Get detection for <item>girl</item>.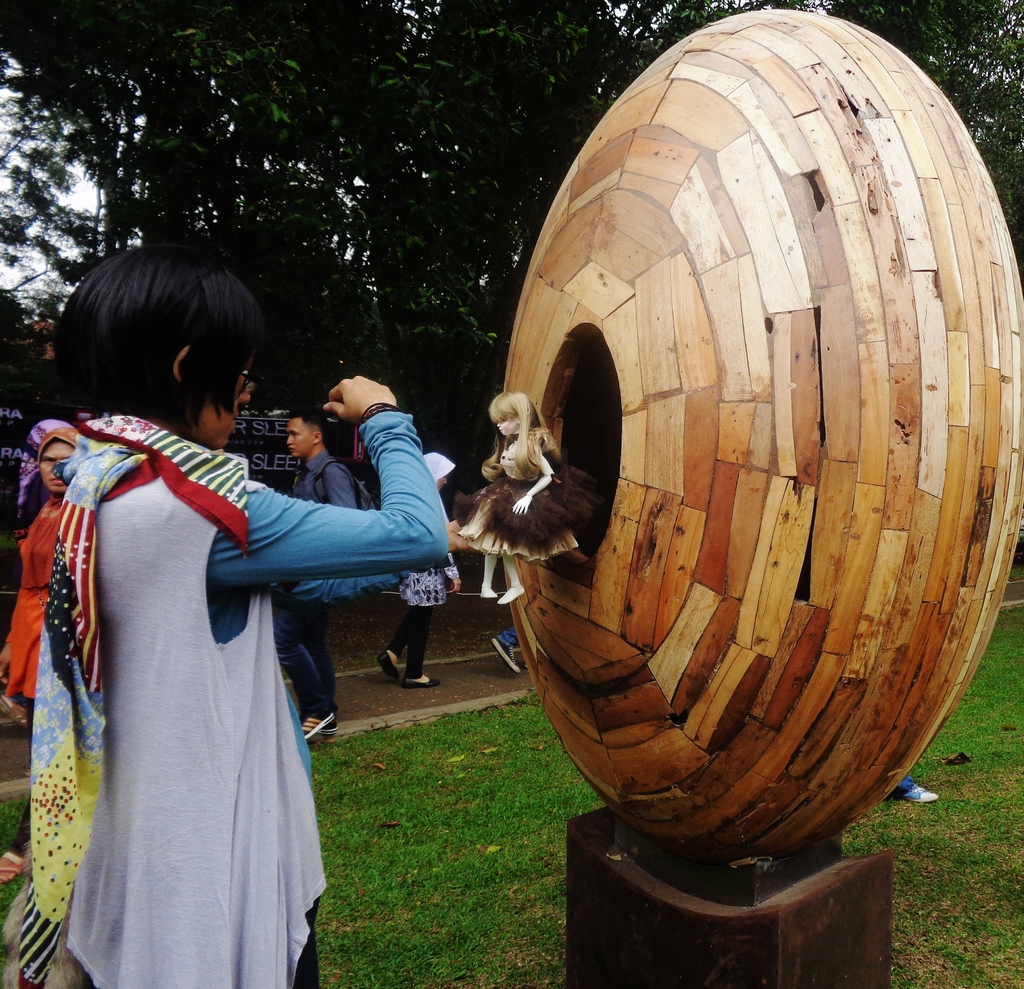
Detection: [x1=373, y1=451, x2=454, y2=691].
